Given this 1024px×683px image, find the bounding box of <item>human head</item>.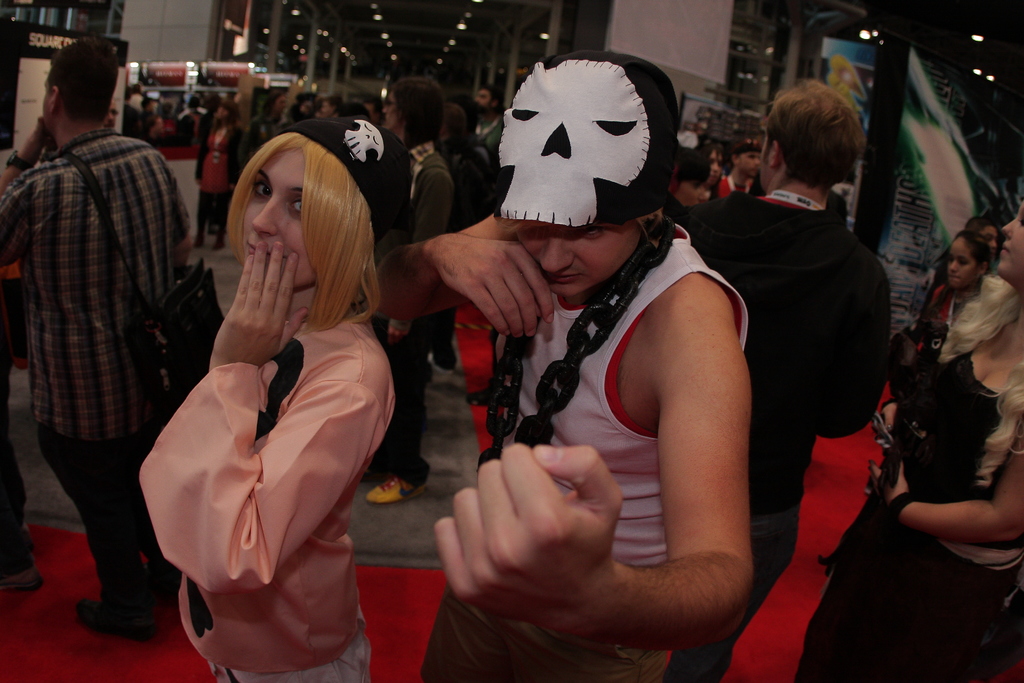
BBox(383, 75, 448, 129).
